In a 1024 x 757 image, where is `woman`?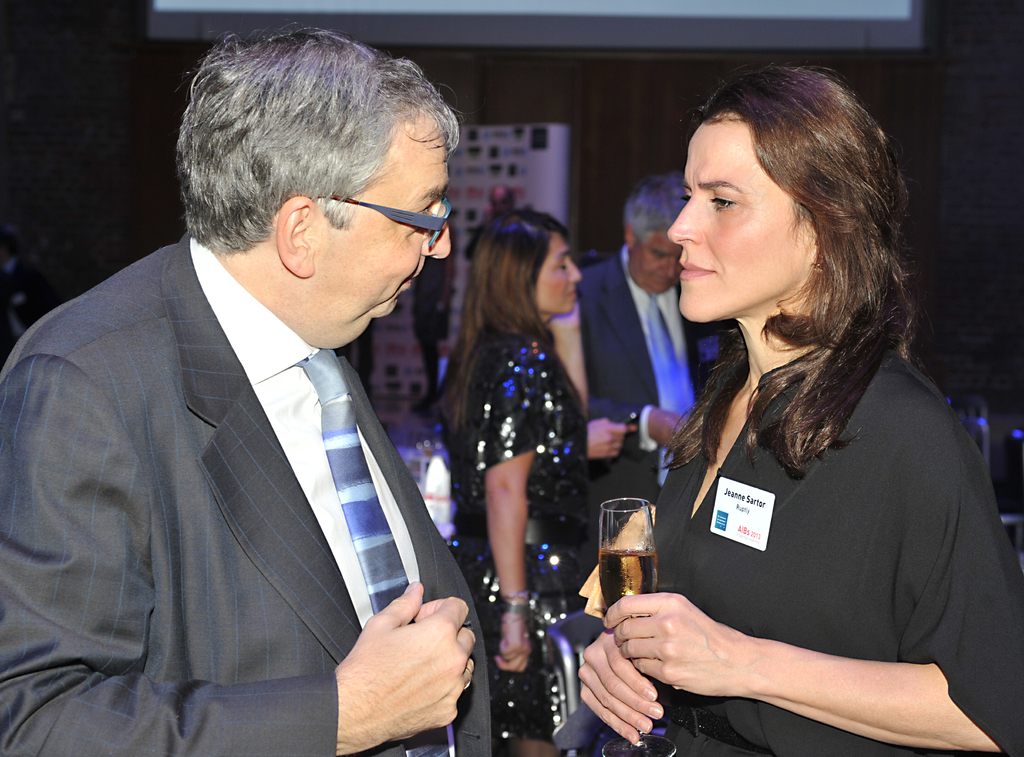
590,76,977,749.
